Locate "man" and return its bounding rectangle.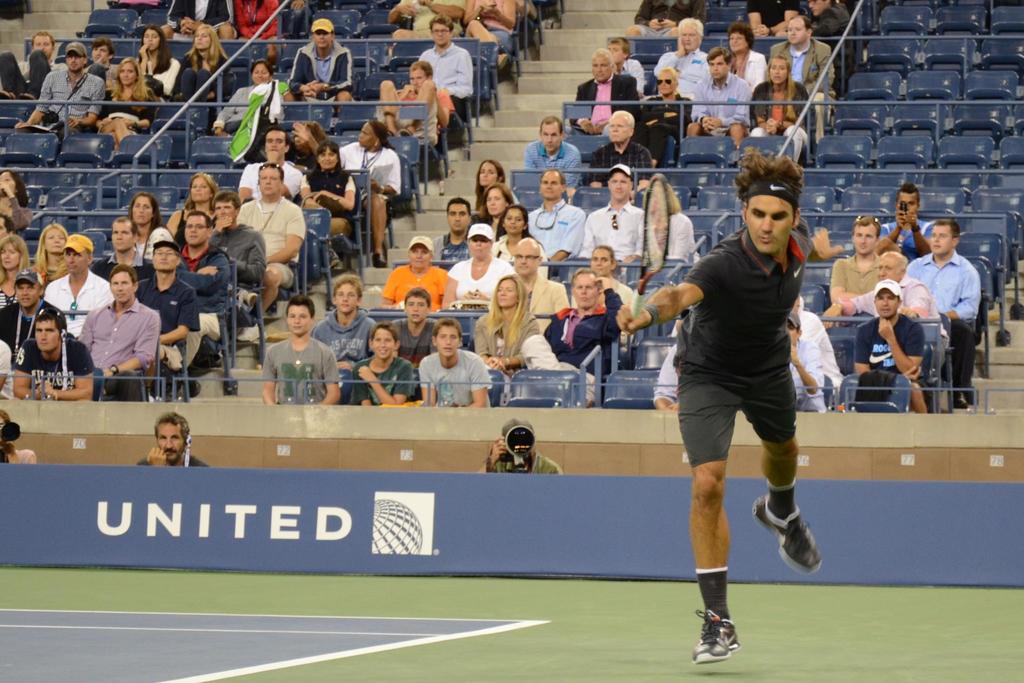
locate(509, 235, 567, 335).
